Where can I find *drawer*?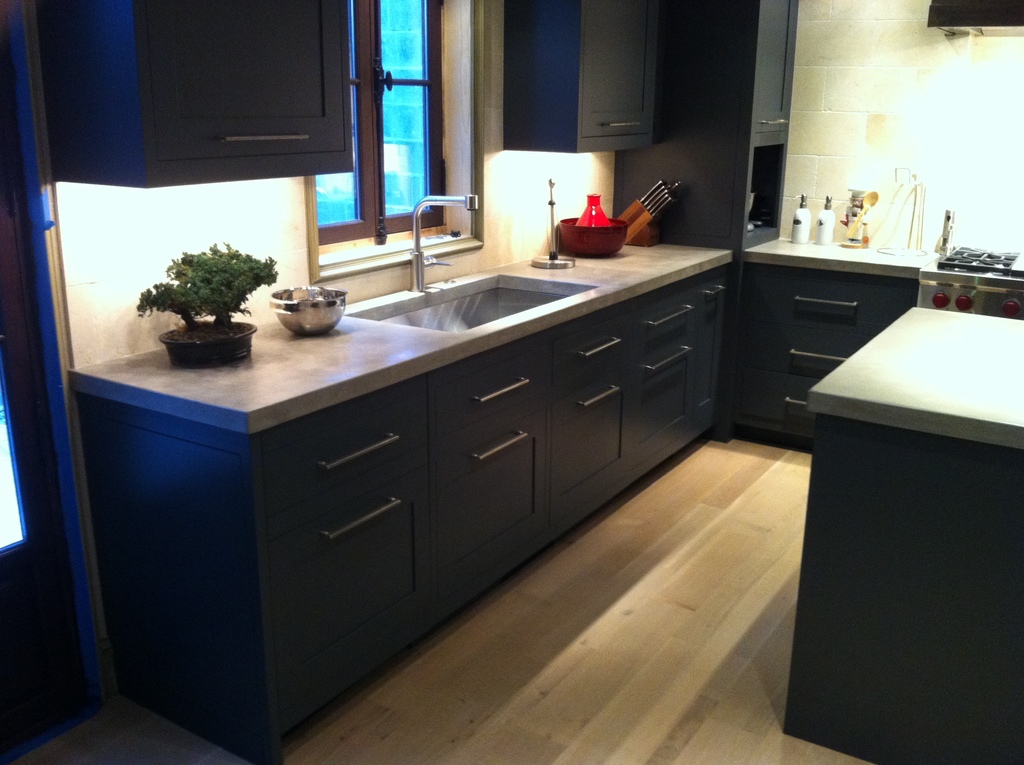
You can find it at <bbox>731, 314, 869, 381</bbox>.
